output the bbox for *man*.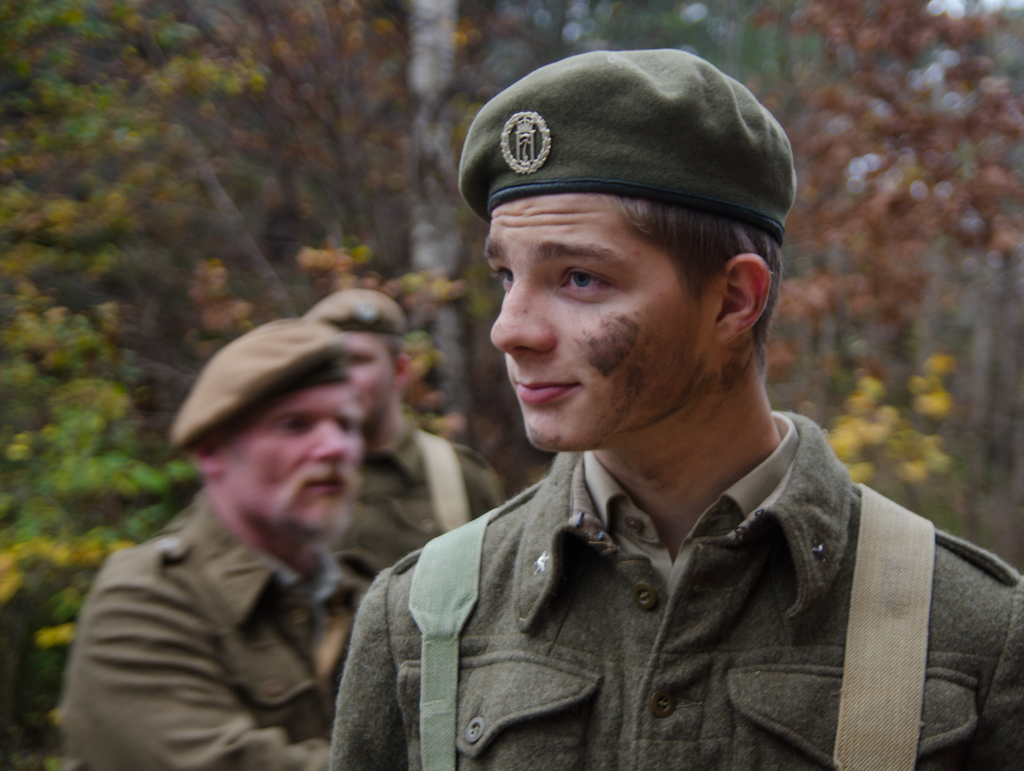
bbox=(316, 17, 998, 747).
